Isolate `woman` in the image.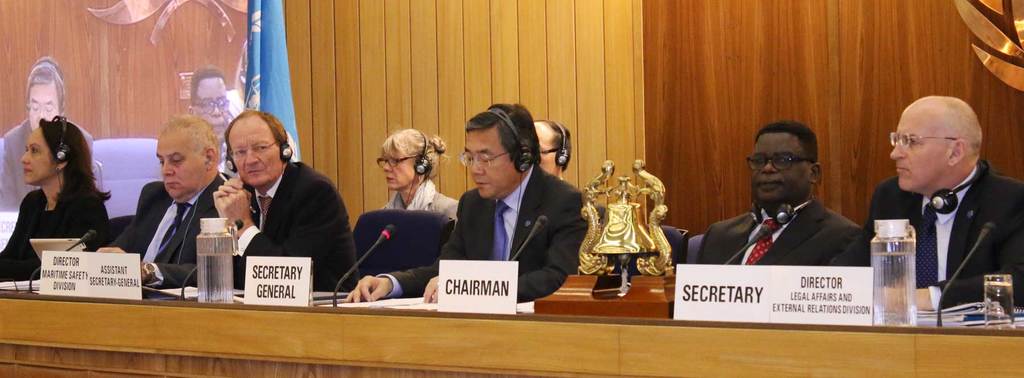
Isolated region: pyautogui.locateOnScreen(376, 127, 458, 221).
